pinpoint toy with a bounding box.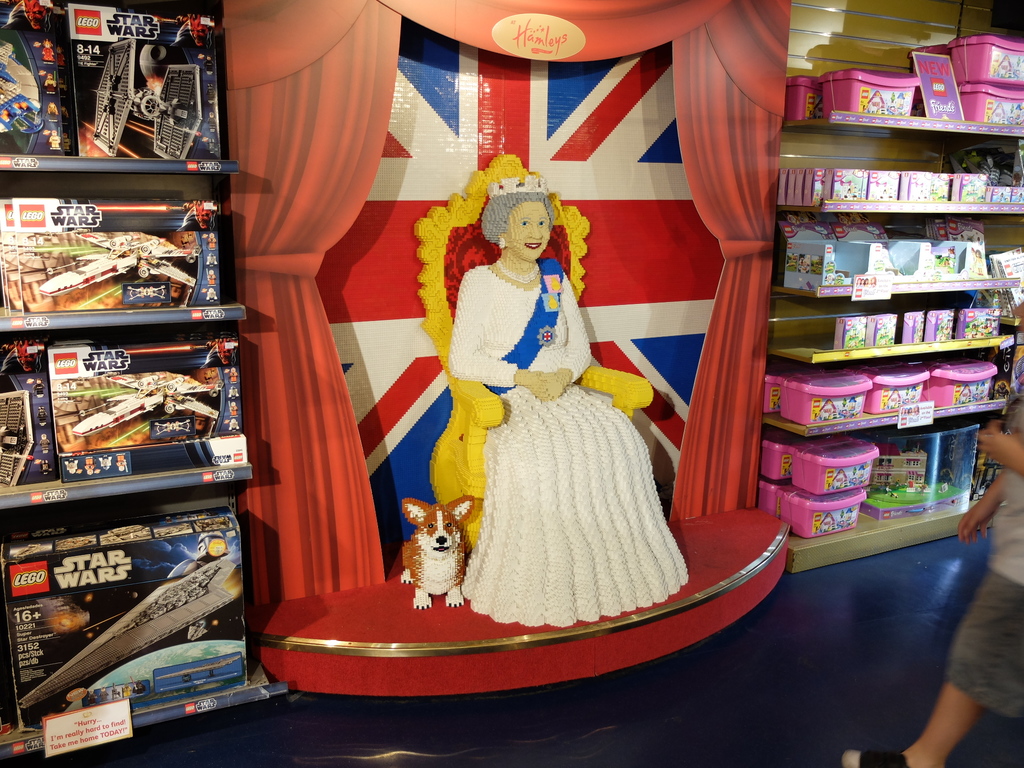
region(228, 385, 239, 401).
